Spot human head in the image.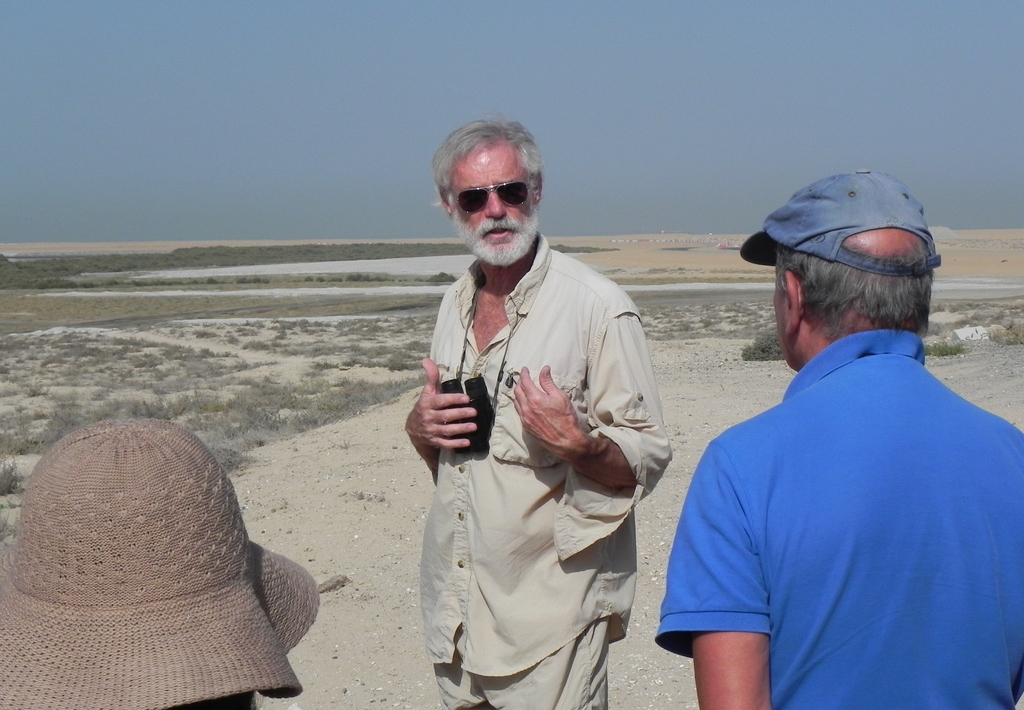
human head found at <bbox>434, 125, 543, 269</bbox>.
